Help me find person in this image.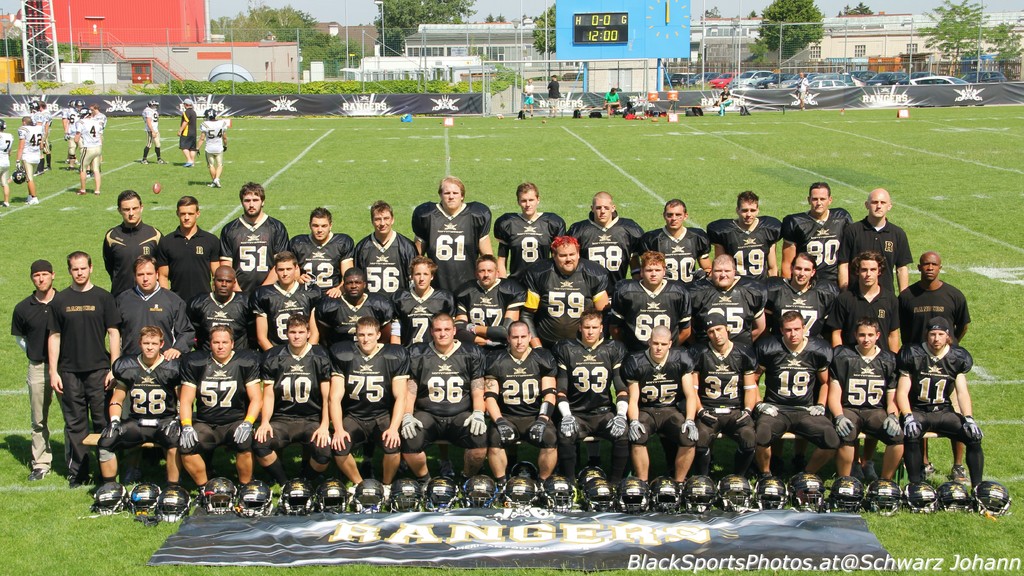
Found it: 135, 97, 166, 161.
